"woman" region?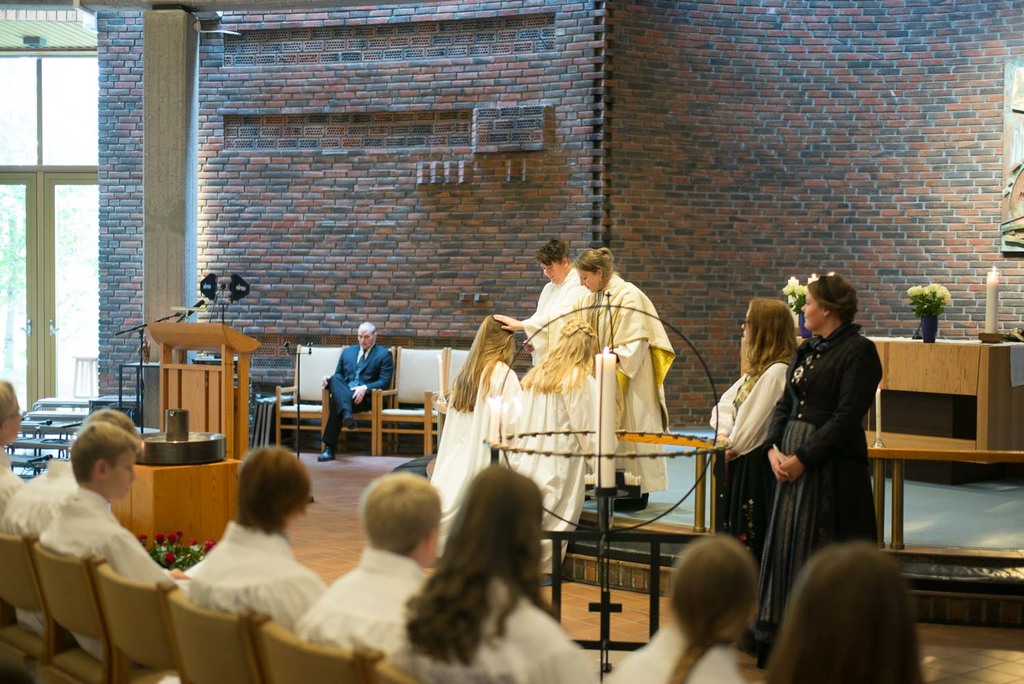
left=430, top=307, right=521, bottom=541
